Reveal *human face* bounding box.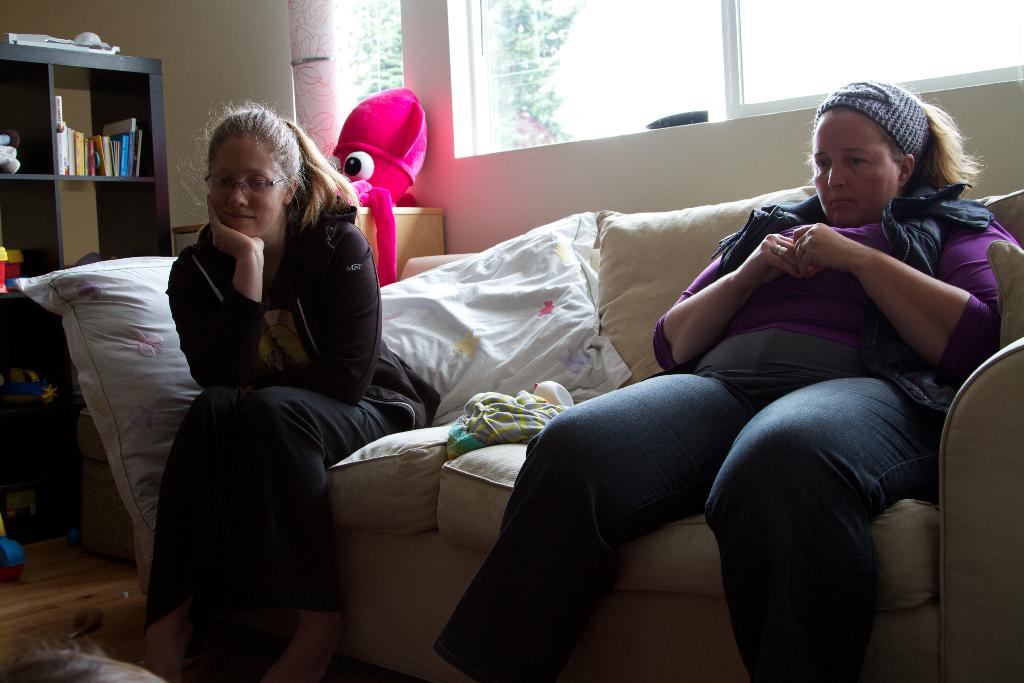
Revealed: bbox(813, 106, 901, 229).
